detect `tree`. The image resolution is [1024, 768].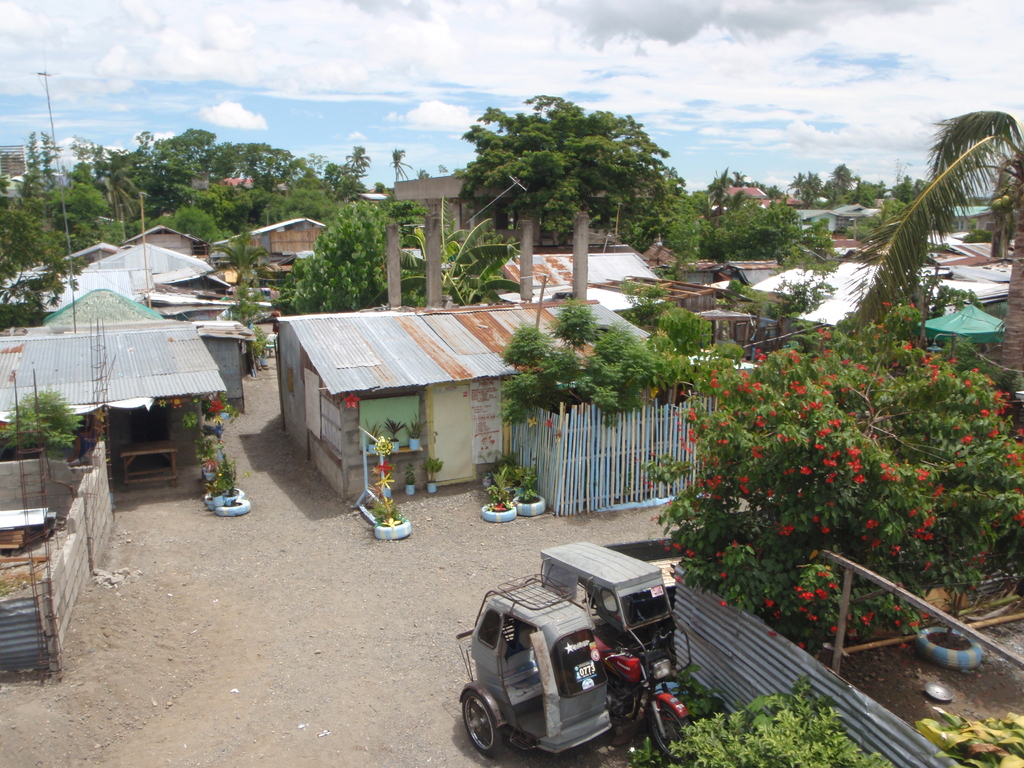
[209, 229, 269, 331].
